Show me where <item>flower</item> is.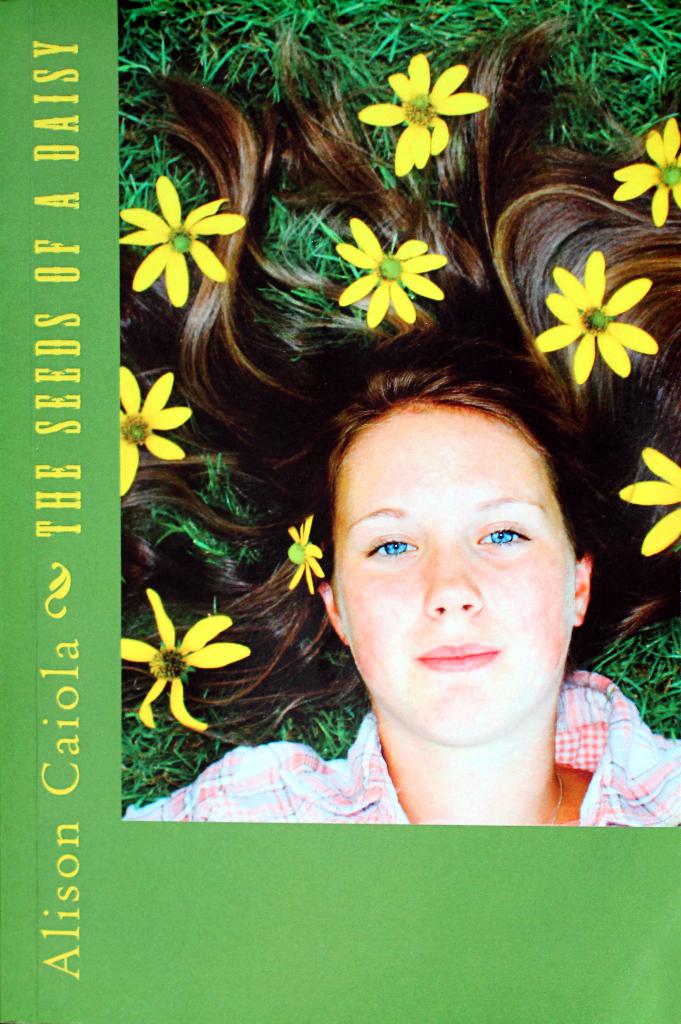
<item>flower</item> is at Rect(112, 172, 249, 303).
